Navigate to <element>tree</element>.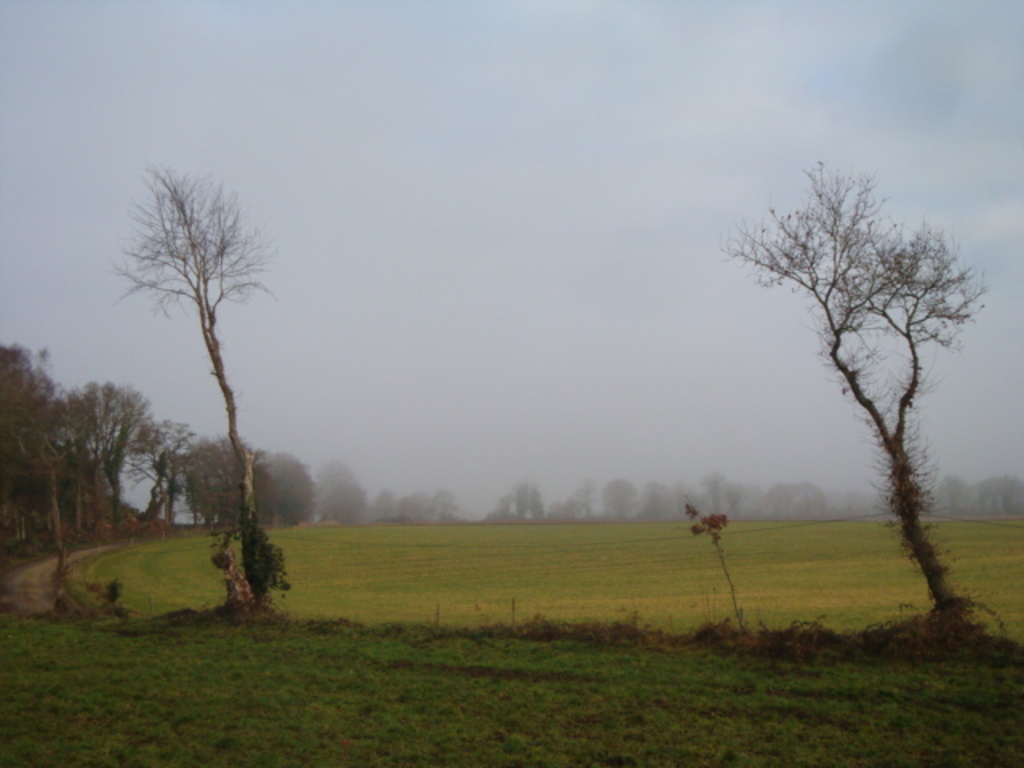
Navigation target: x1=134 y1=414 x2=197 y2=518.
